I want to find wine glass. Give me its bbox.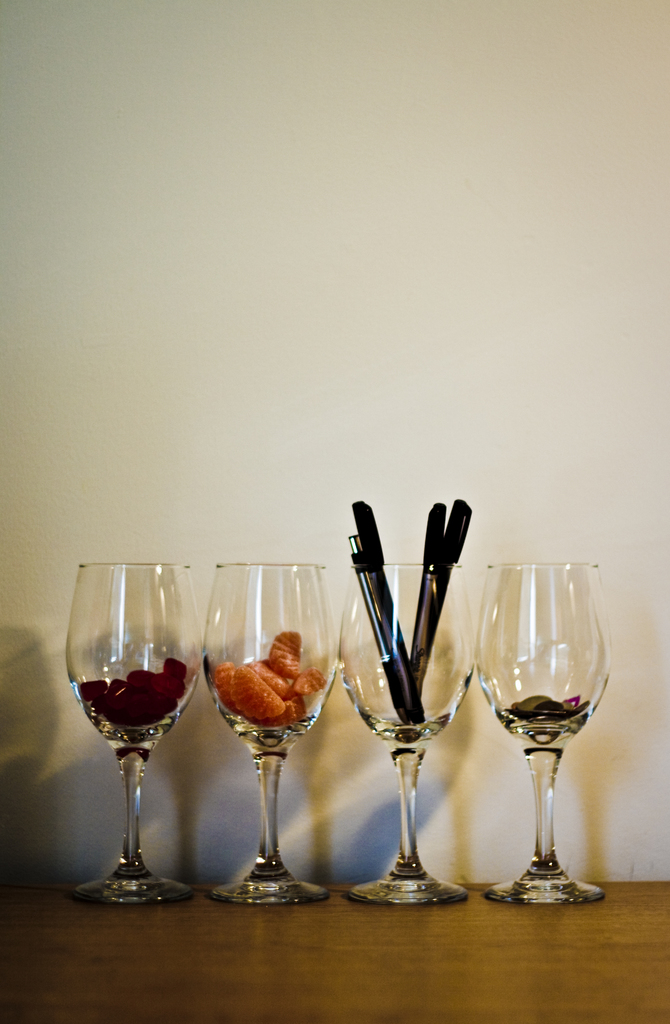
crop(475, 563, 609, 900).
